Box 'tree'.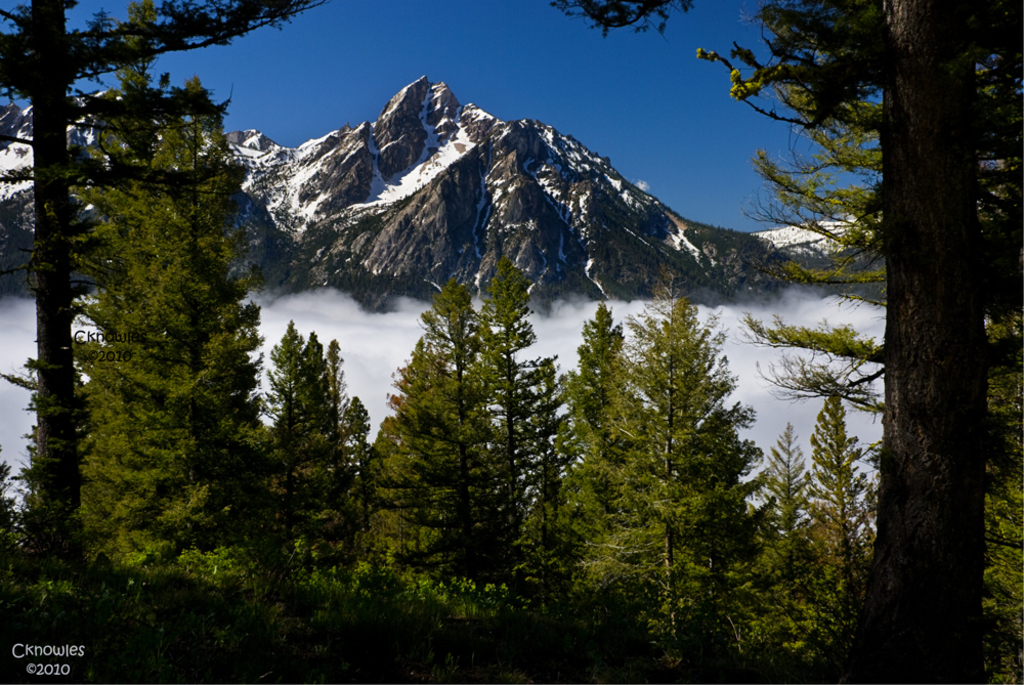
pyautogui.locateOnScreen(19, 0, 82, 540).
